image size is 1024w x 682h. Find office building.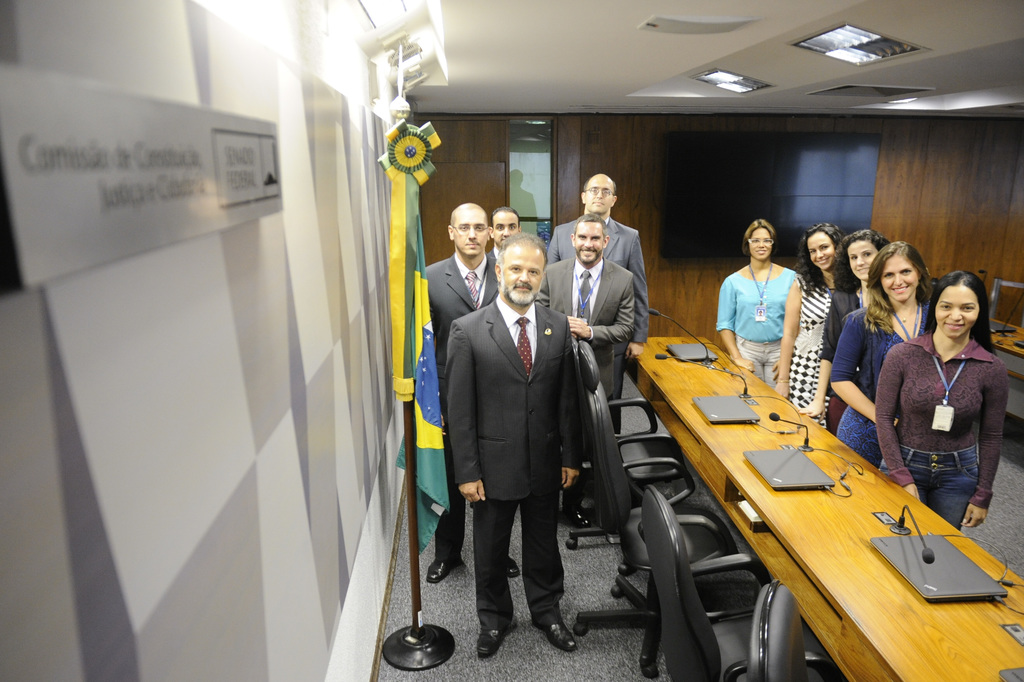
x1=61 y1=68 x2=998 y2=669.
